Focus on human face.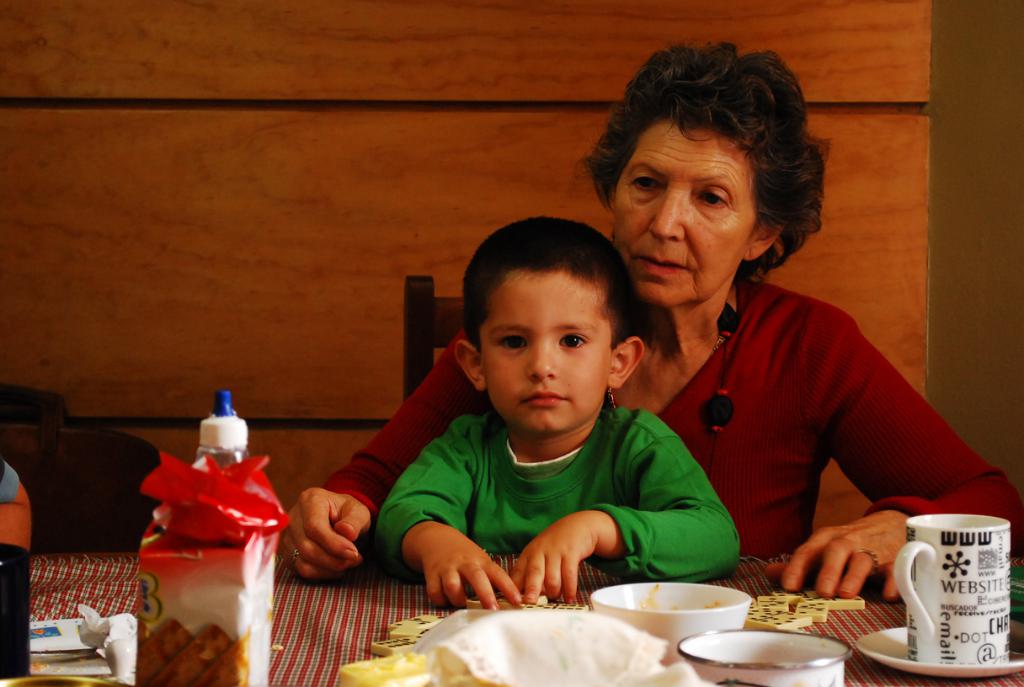
Focused at locate(481, 264, 611, 438).
